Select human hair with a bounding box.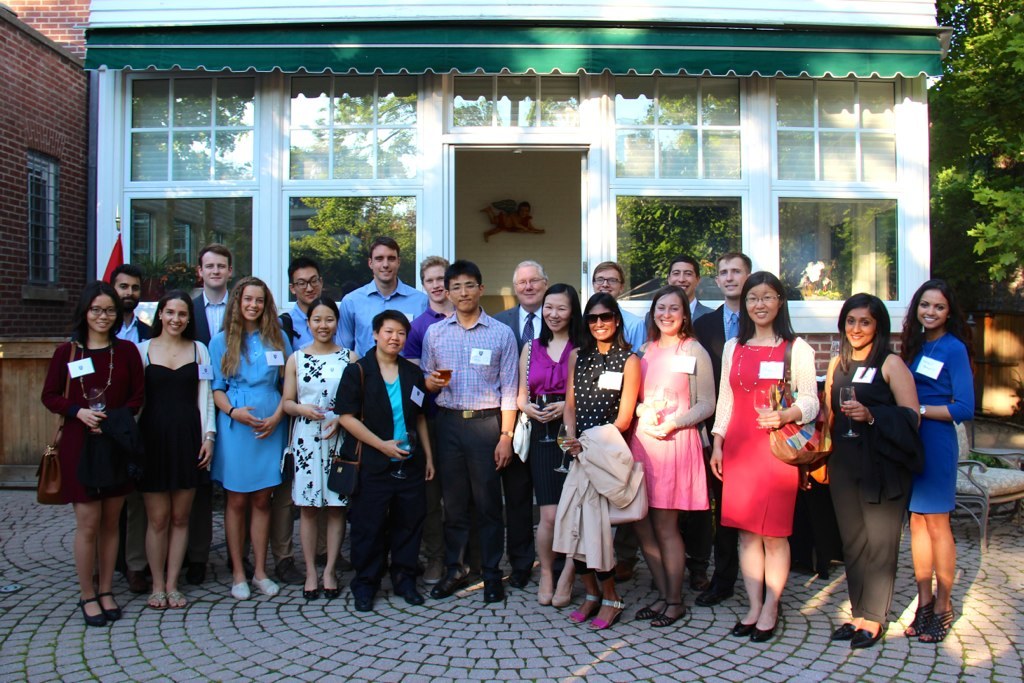
BBox(537, 283, 585, 349).
